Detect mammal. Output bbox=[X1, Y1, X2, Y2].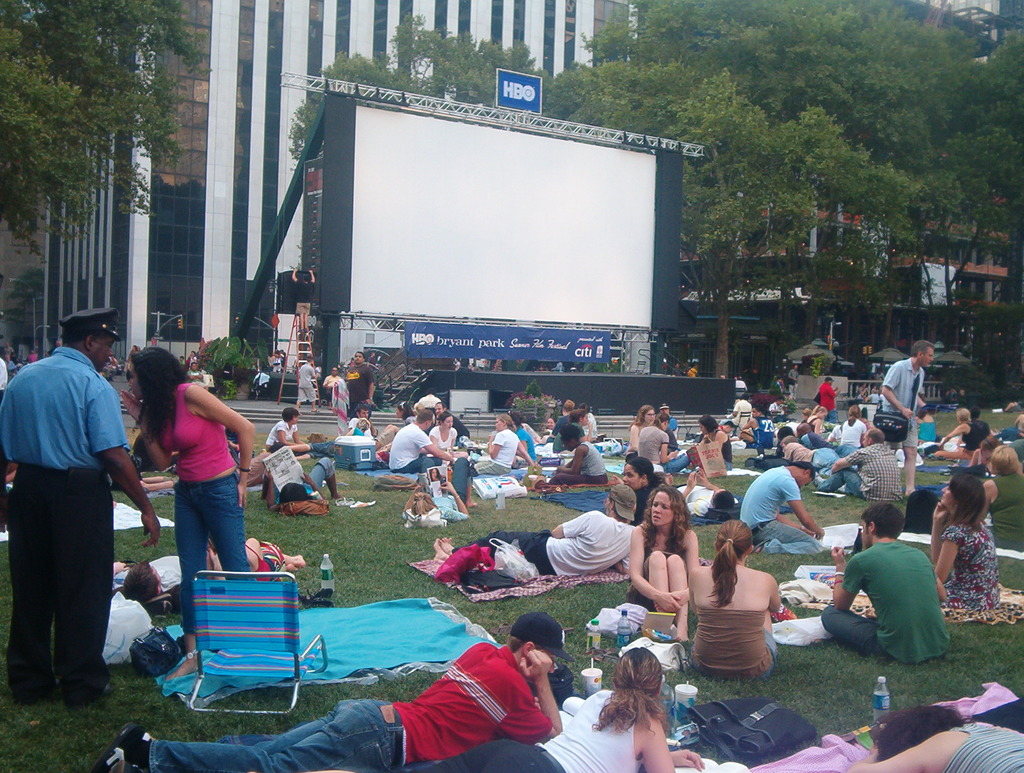
bbox=[290, 266, 315, 332].
